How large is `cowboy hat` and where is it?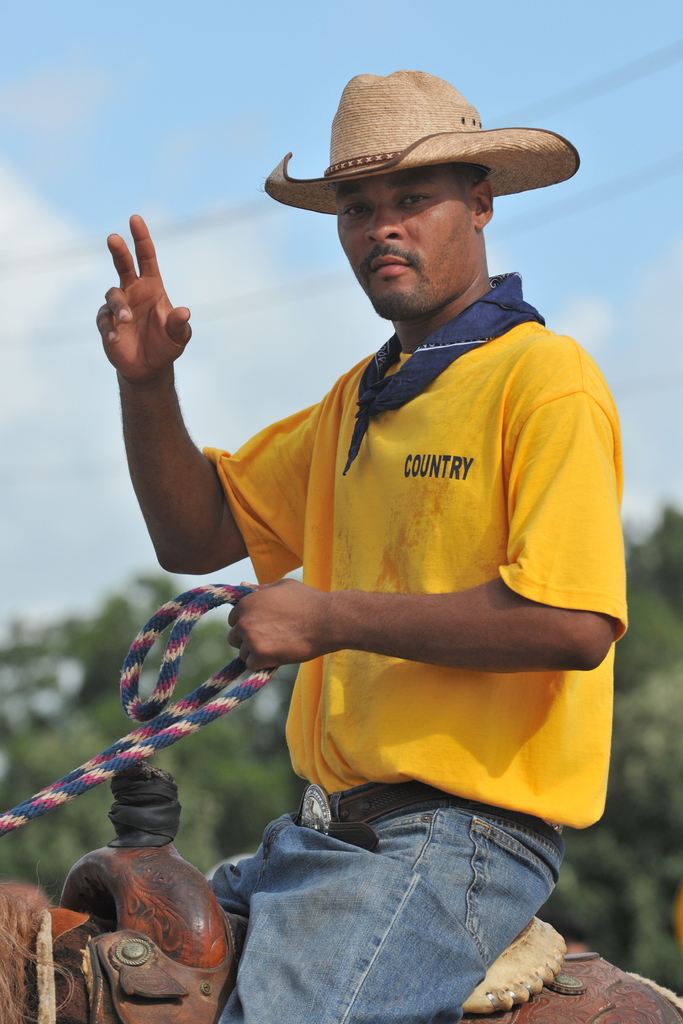
Bounding box: <region>268, 78, 586, 207</region>.
